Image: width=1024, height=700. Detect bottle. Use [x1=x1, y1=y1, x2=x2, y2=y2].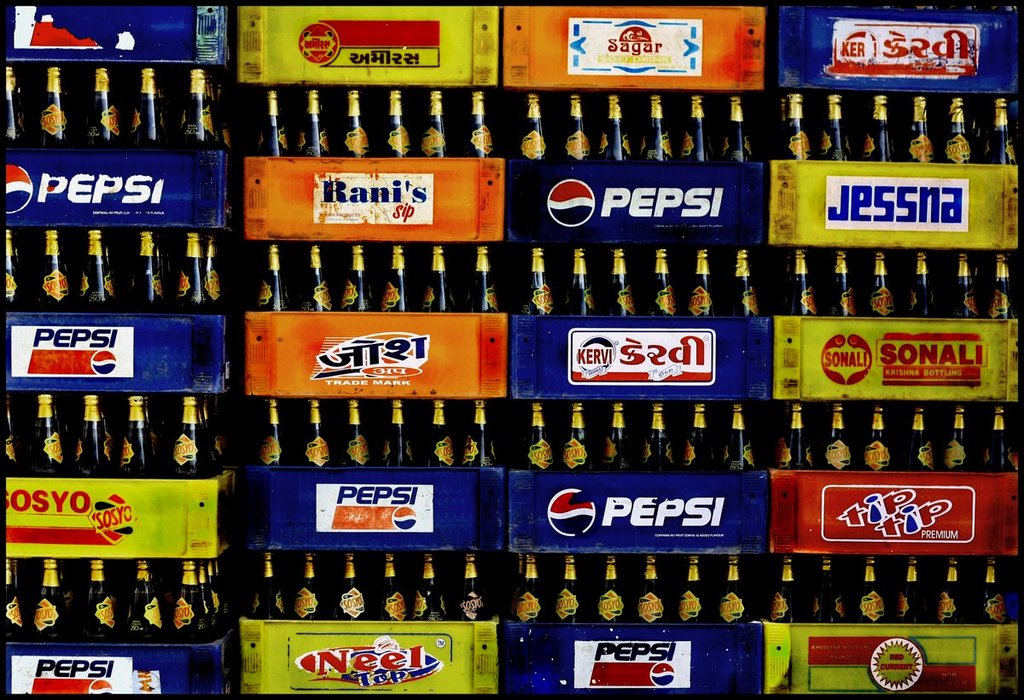
[x1=340, y1=91, x2=373, y2=162].
